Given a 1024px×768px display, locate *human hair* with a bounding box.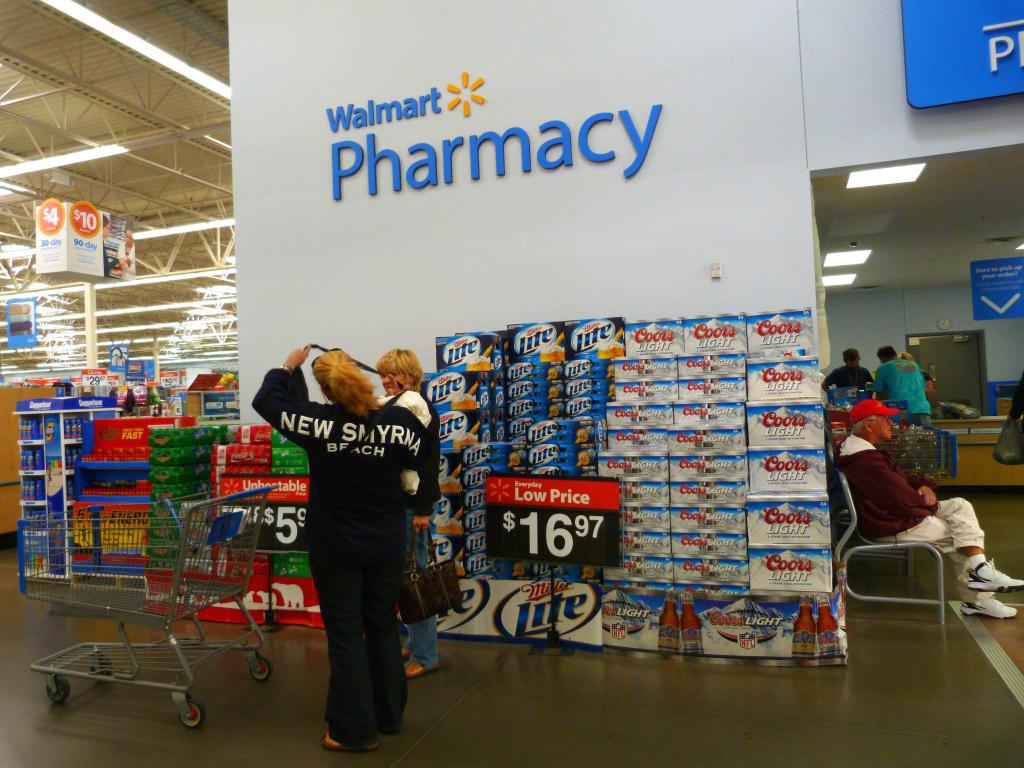
Located: x1=876 y1=346 x2=897 y2=360.
